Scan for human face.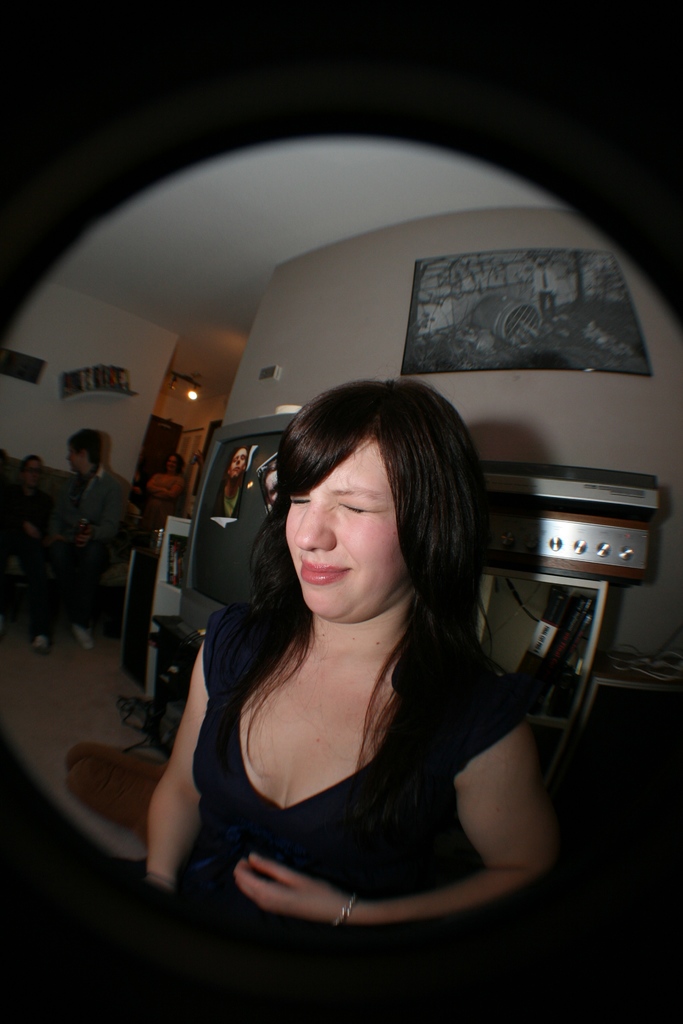
Scan result: {"left": 65, "top": 446, "right": 82, "bottom": 472}.
